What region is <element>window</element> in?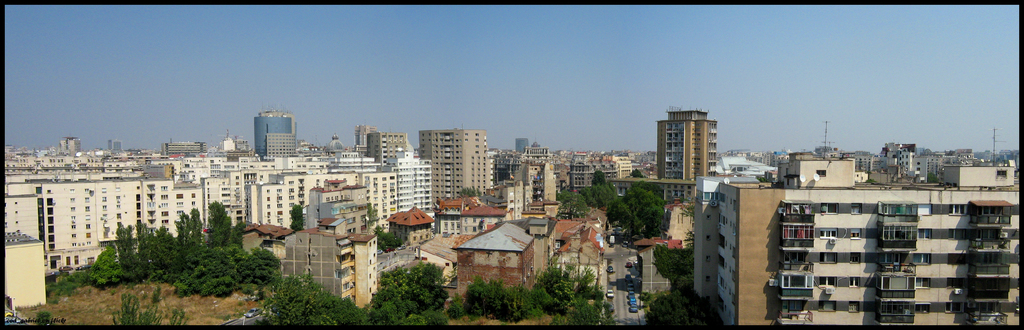
select_region(850, 229, 859, 238).
